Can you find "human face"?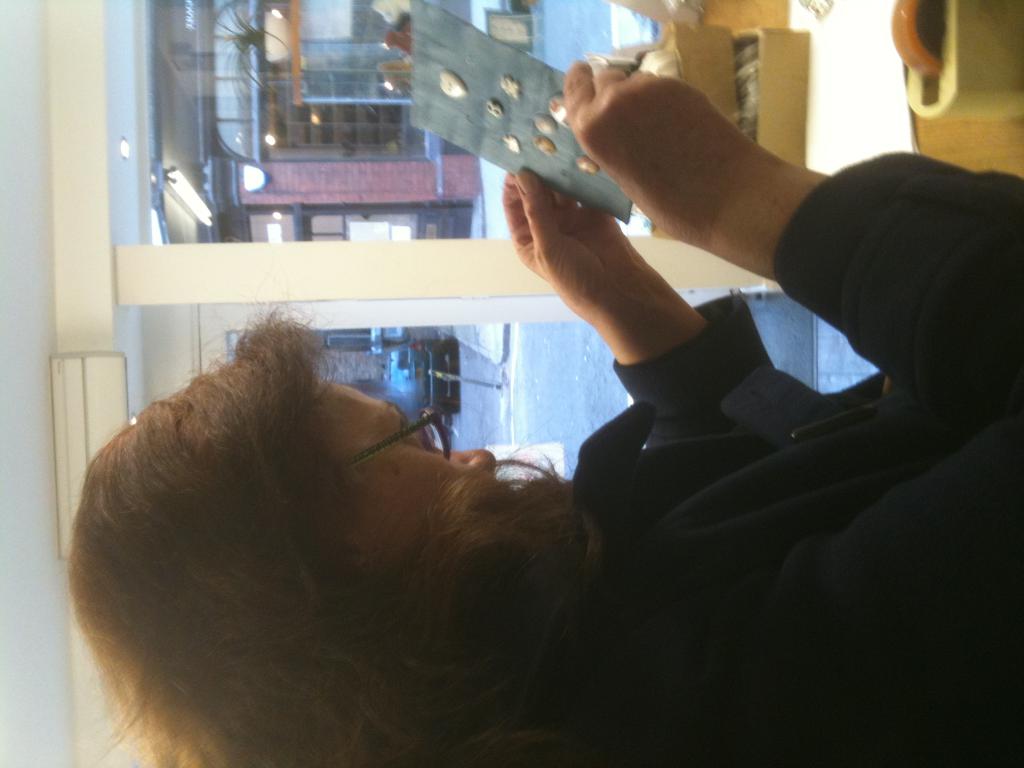
Yes, bounding box: bbox=(314, 372, 508, 563).
